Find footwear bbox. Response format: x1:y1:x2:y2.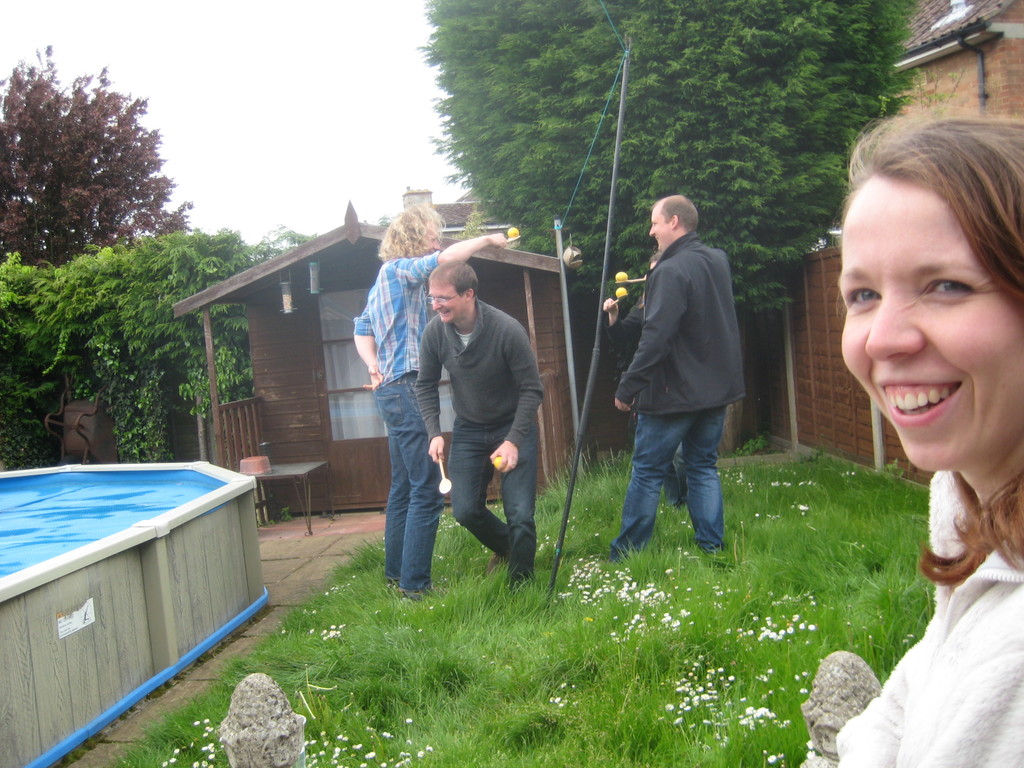
620:547:647:569.
